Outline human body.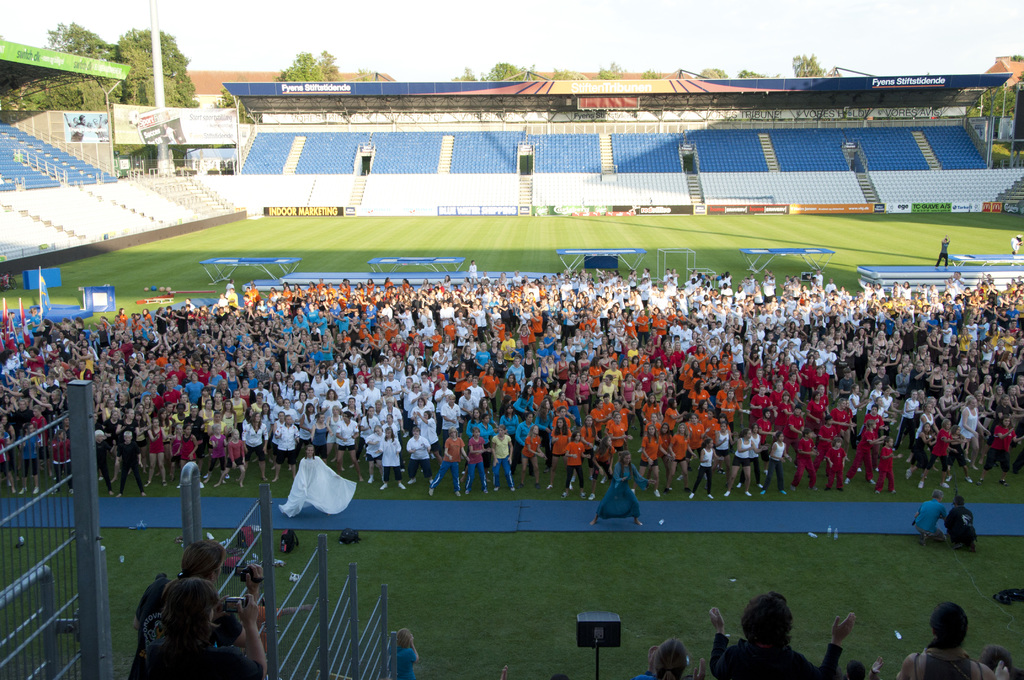
Outline: Rect(89, 409, 122, 439).
